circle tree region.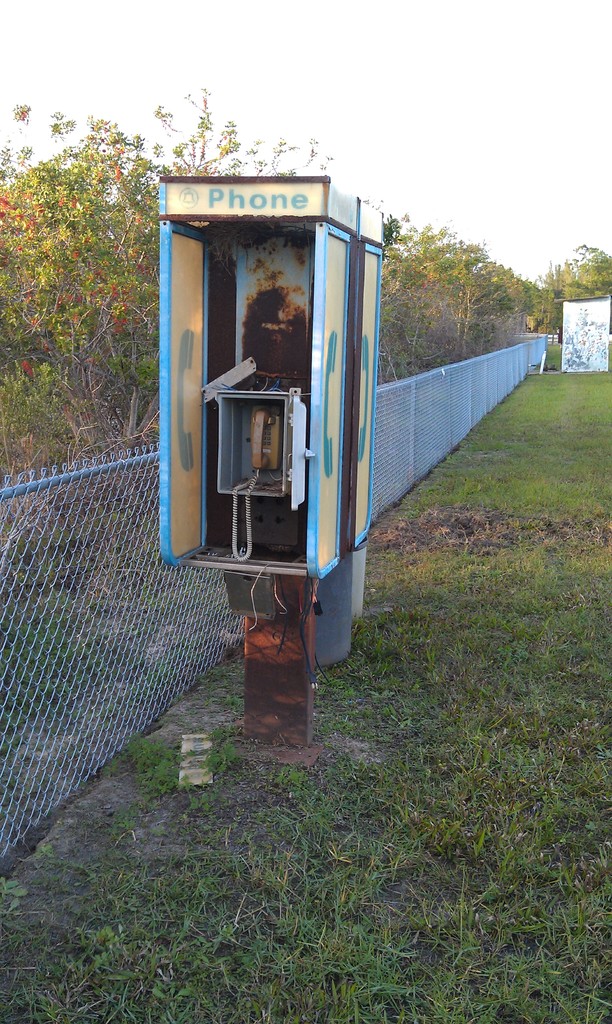
Region: pyautogui.locateOnScreen(371, 210, 462, 402).
